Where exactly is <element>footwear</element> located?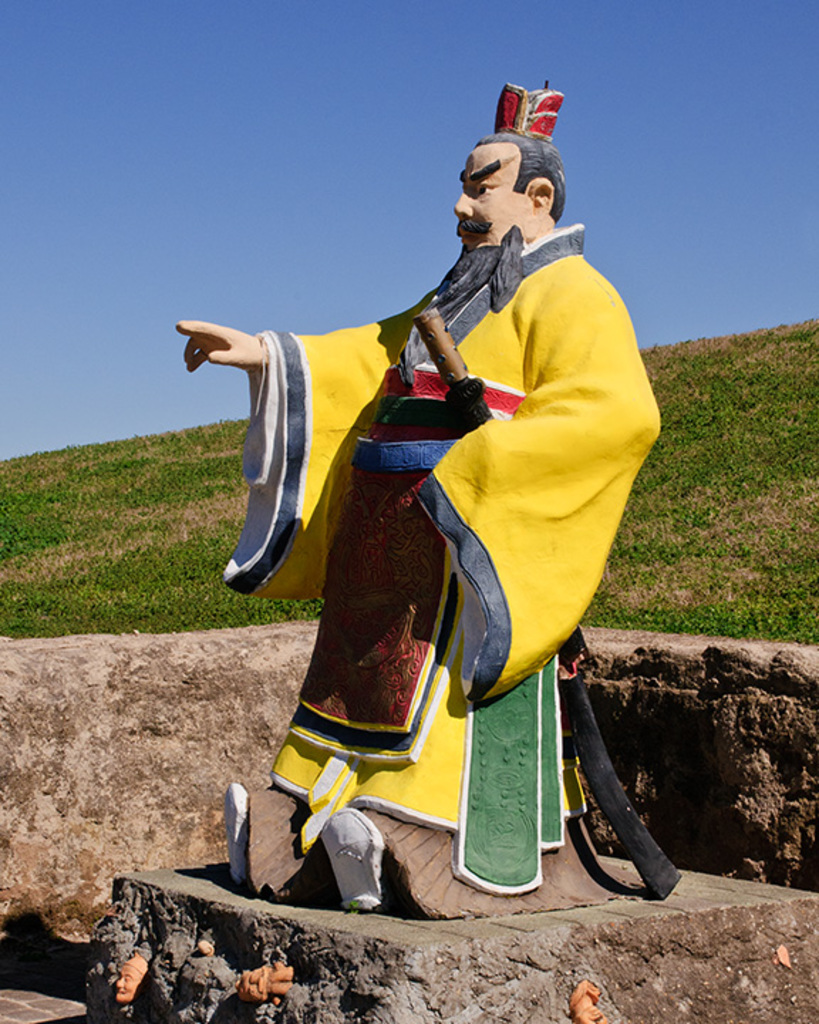
Its bounding box is 316,805,382,906.
